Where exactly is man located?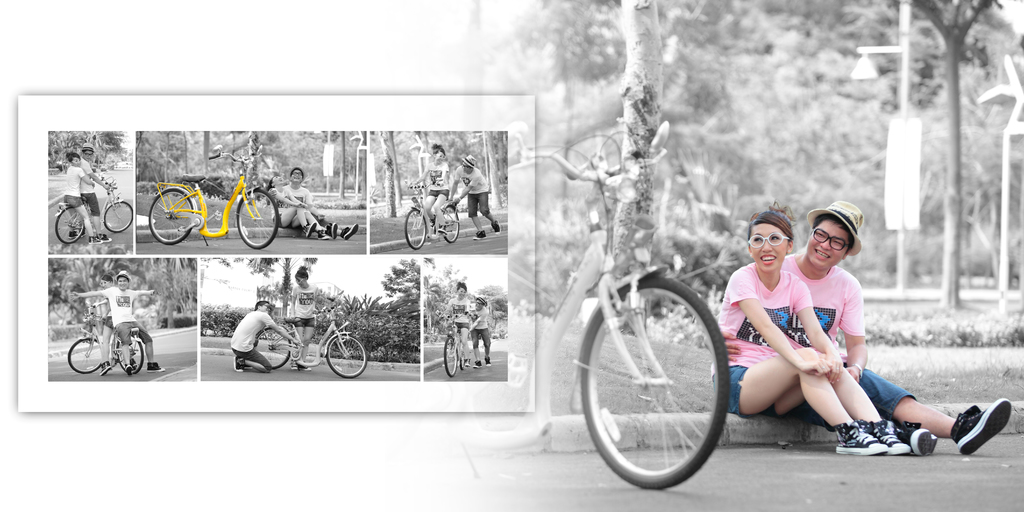
Its bounding box is BBox(284, 167, 361, 240).
